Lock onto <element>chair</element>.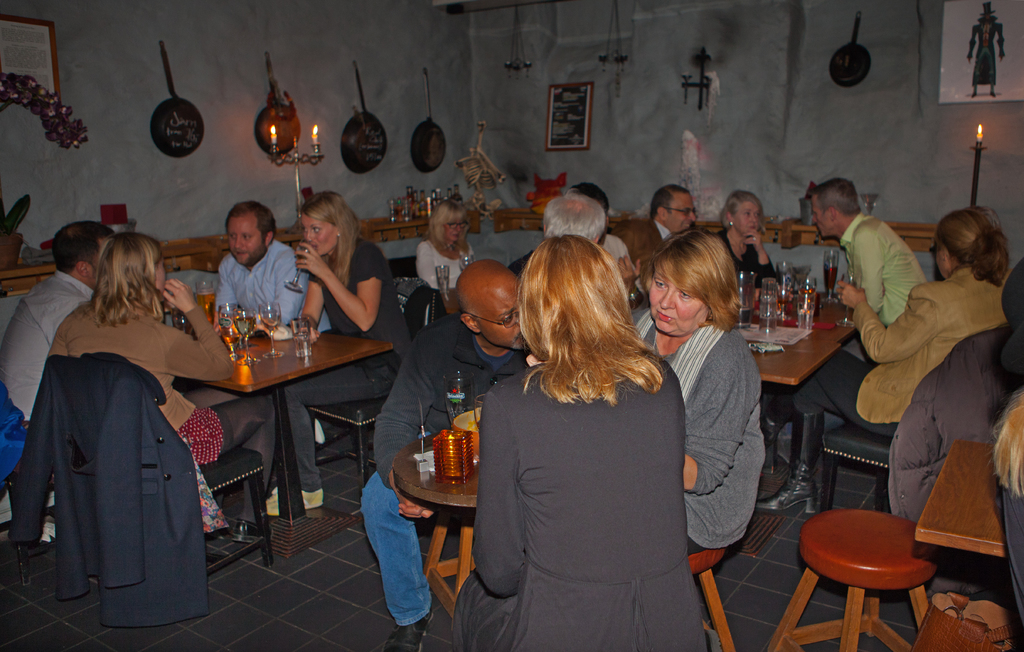
Locked: box=[787, 478, 950, 644].
